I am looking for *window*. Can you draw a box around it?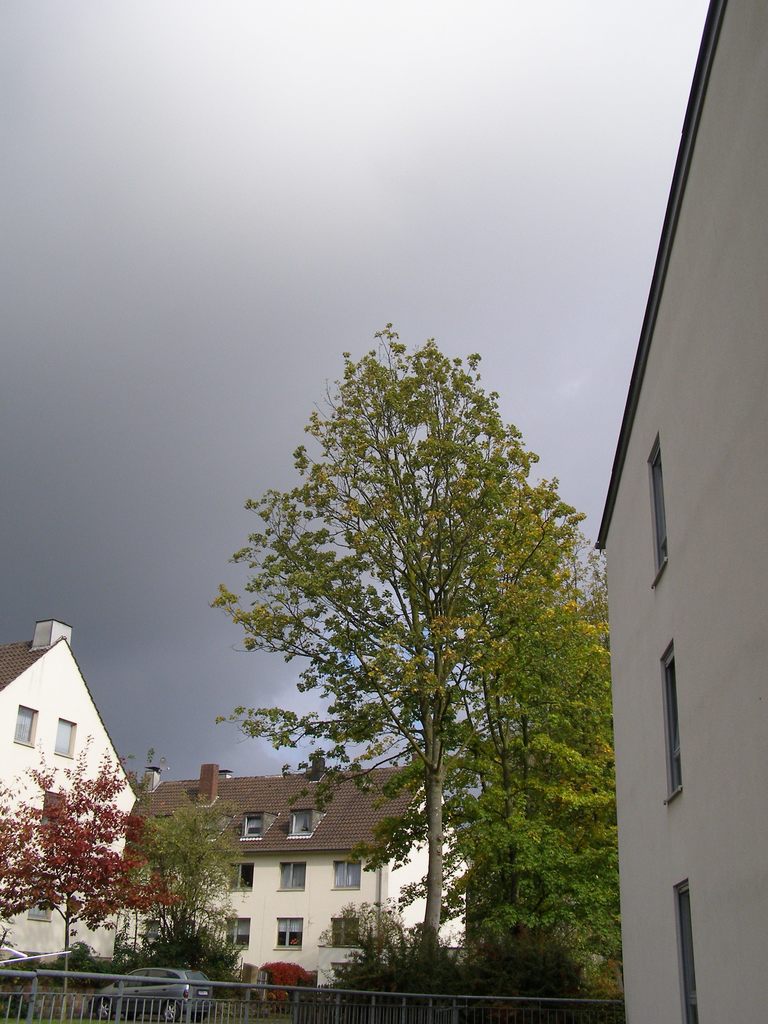
Sure, the bounding box is (660, 639, 686, 800).
